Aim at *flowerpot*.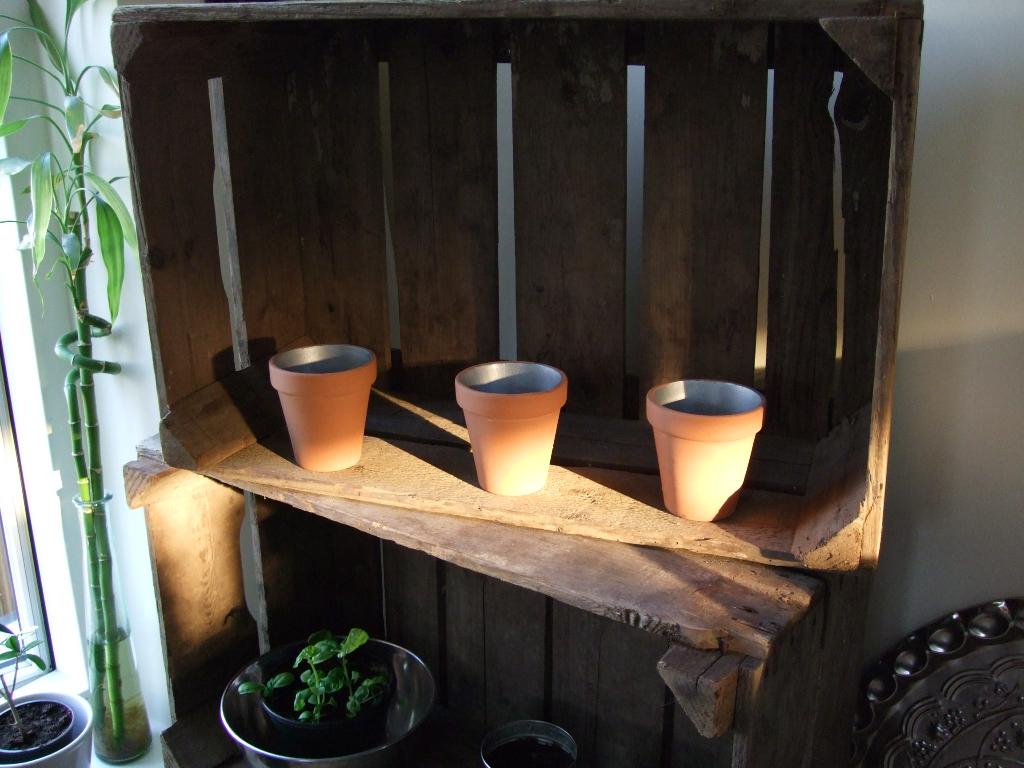
Aimed at crop(74, 488, 154, 764).
